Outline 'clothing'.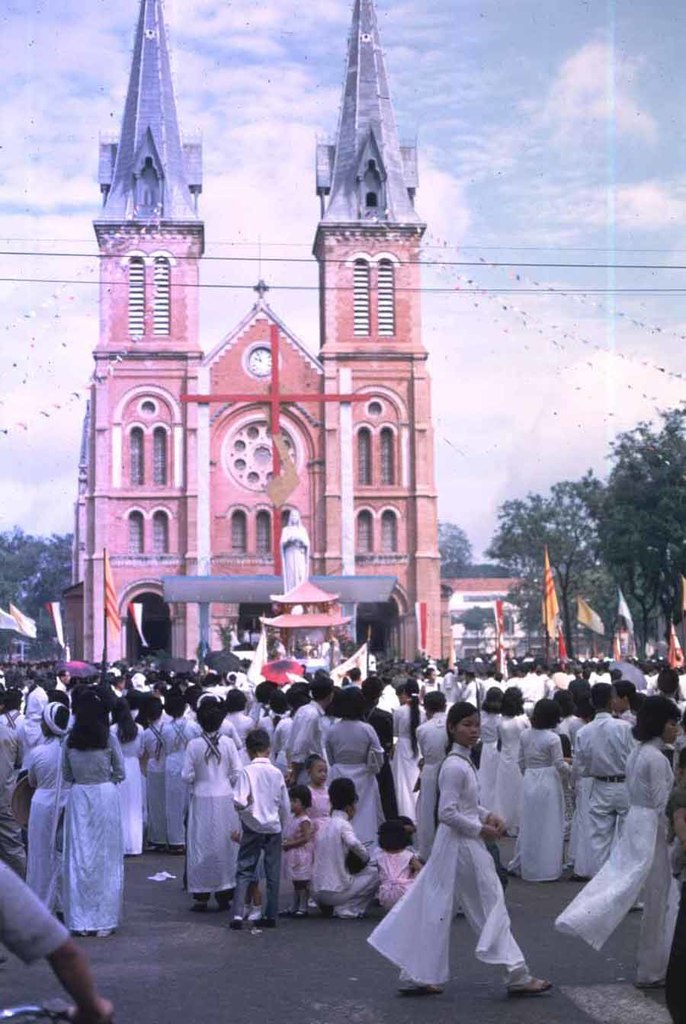
Outline: (0,712,24,848).
